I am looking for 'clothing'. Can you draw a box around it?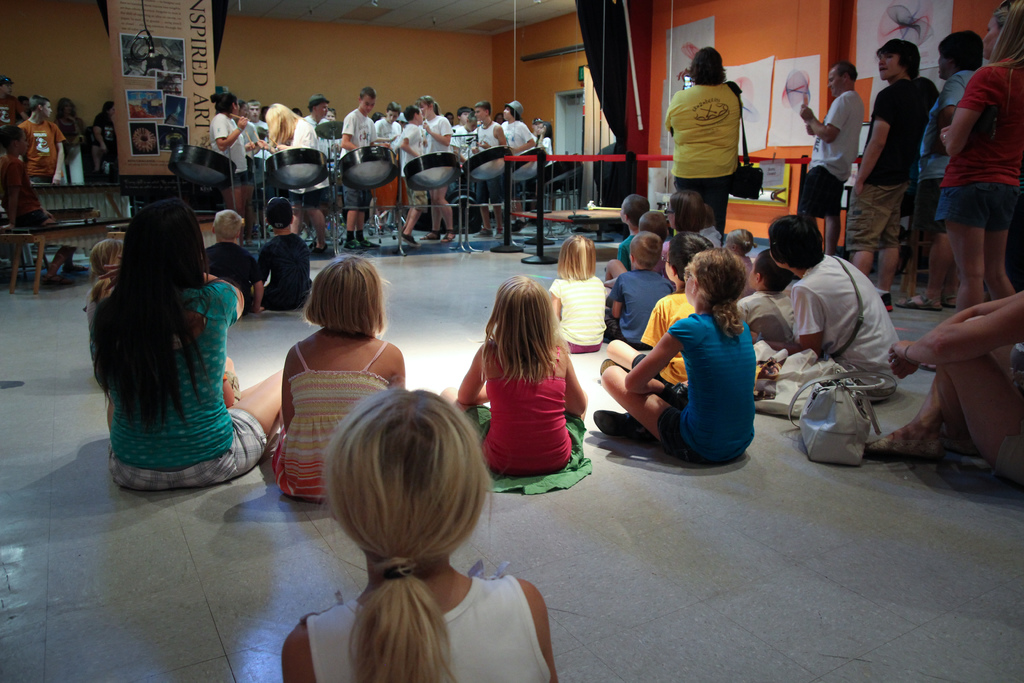
Sure, the bounding box is x1=737 y1=252 x2=755 y2=284.
